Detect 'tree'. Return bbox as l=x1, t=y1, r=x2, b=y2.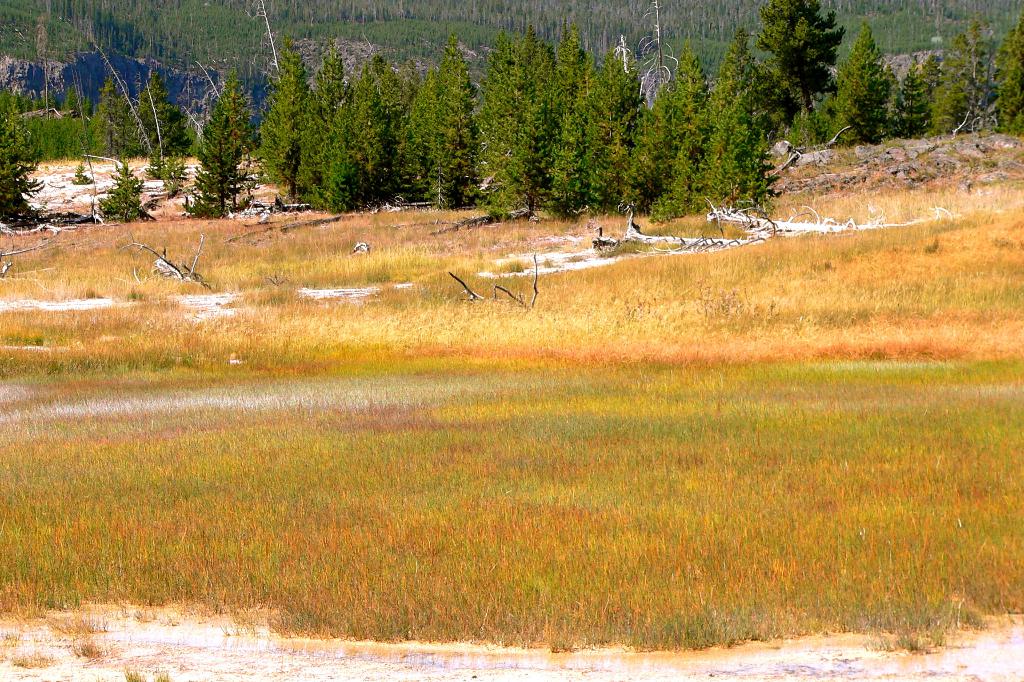
l=991, t=23, r=1023, b=139.
